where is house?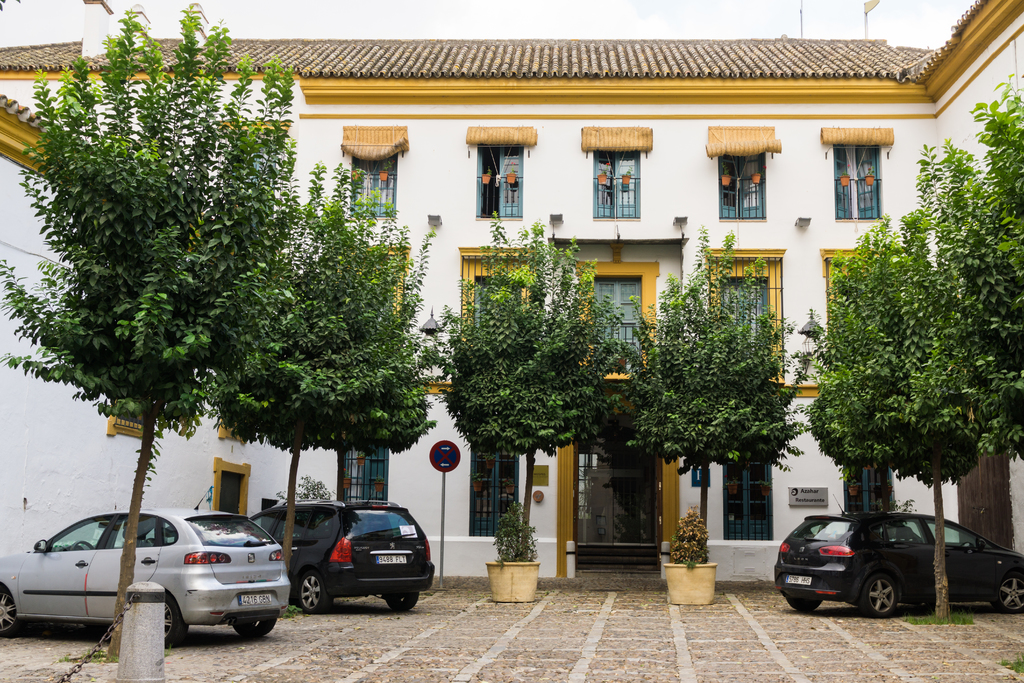
box=[0, 0, 1023, 624].
